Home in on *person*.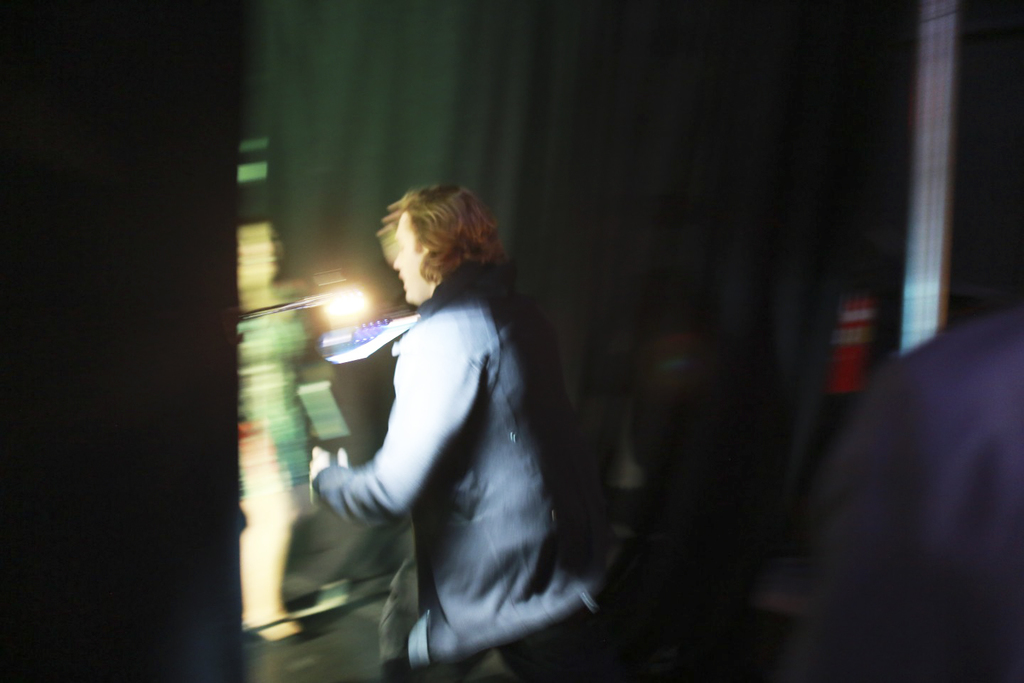
Homed in at [229, 213, 329, 667].
